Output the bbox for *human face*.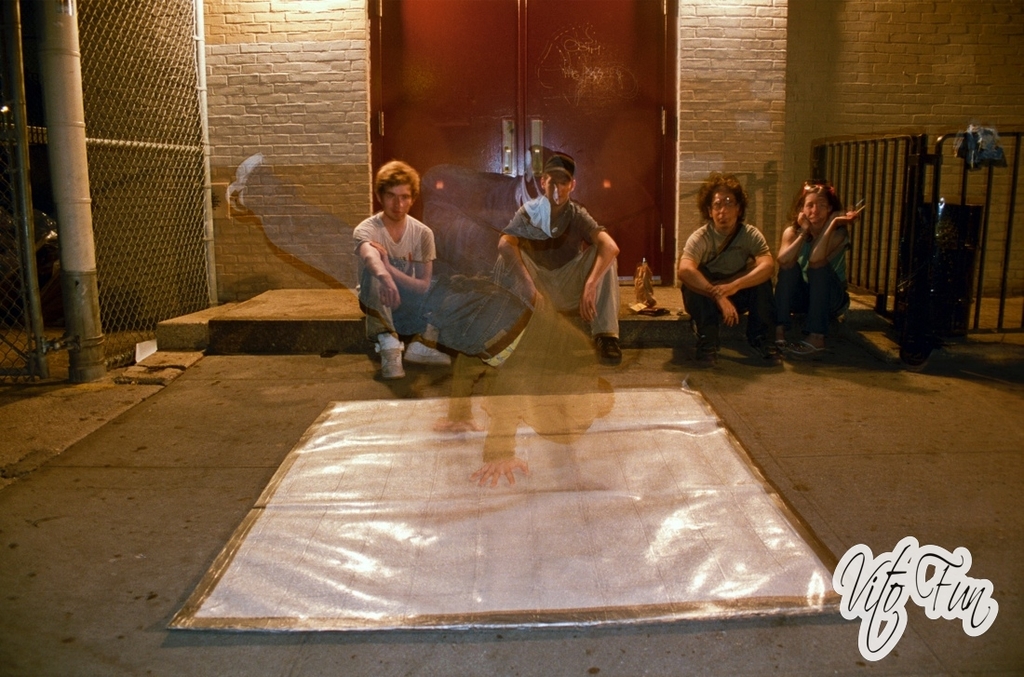
<bbox>799, 186, 835, 227</bbox>.
